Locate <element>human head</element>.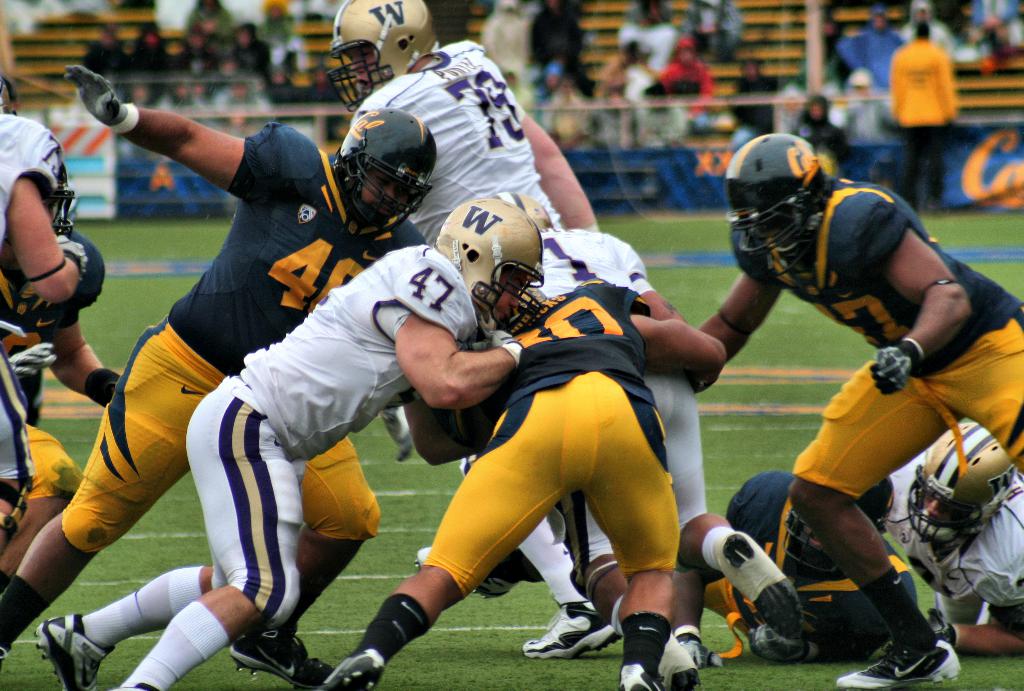
Bounding box: 330 0 433 93.
